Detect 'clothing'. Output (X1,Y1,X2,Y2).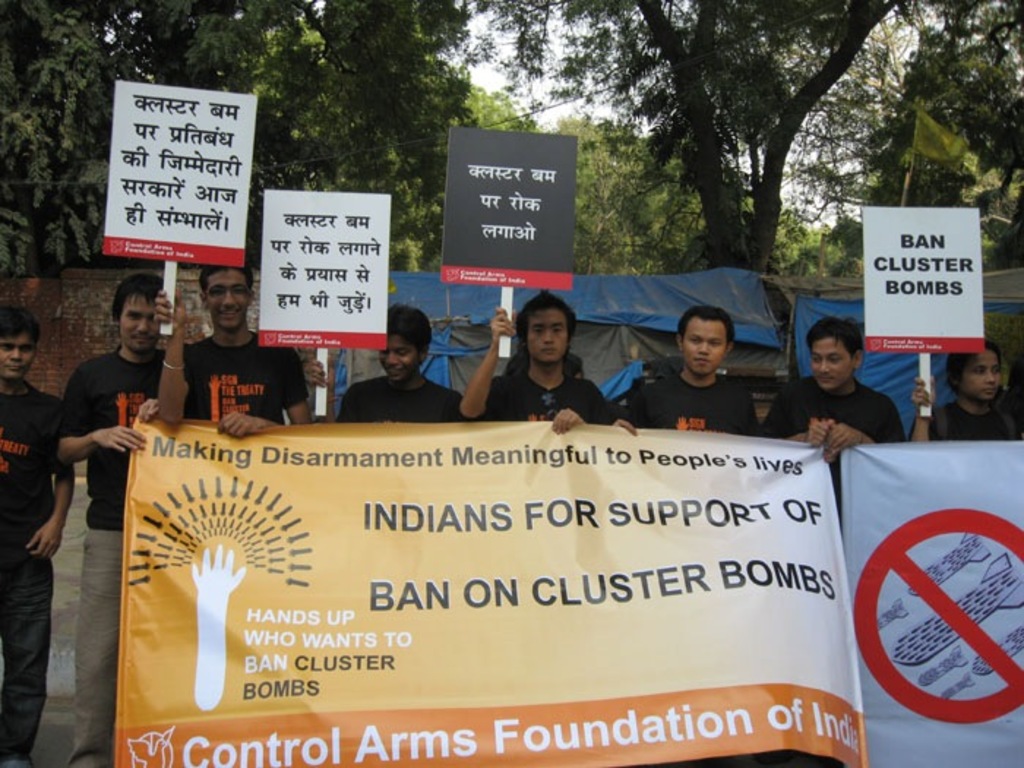
(164,342,315,426).
